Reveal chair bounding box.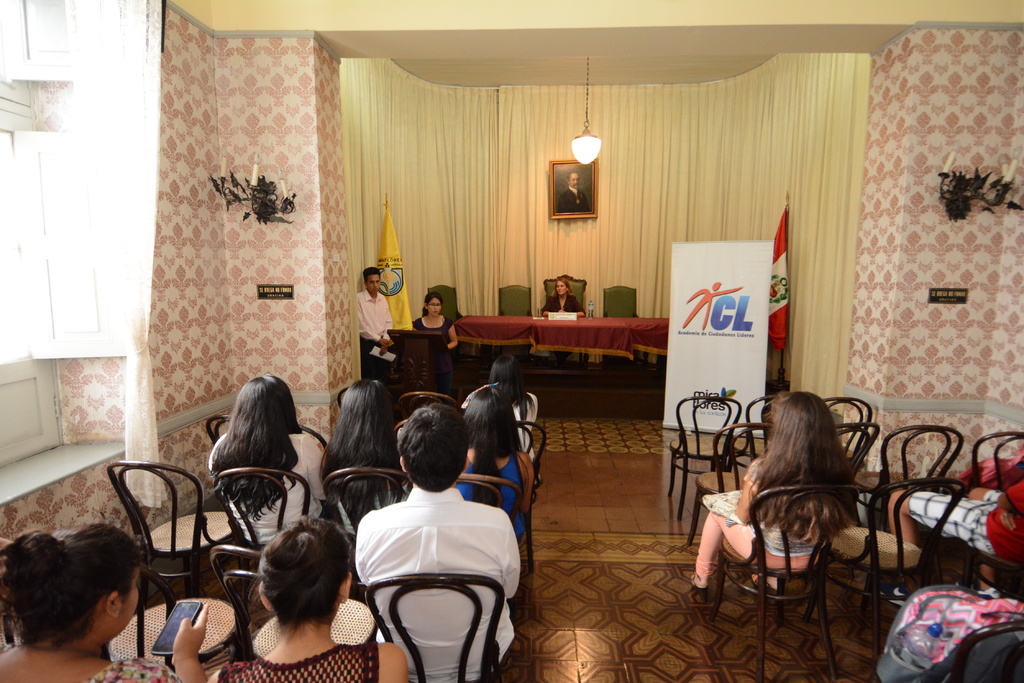
Revealed: detection(686, 424, 774, 539).
